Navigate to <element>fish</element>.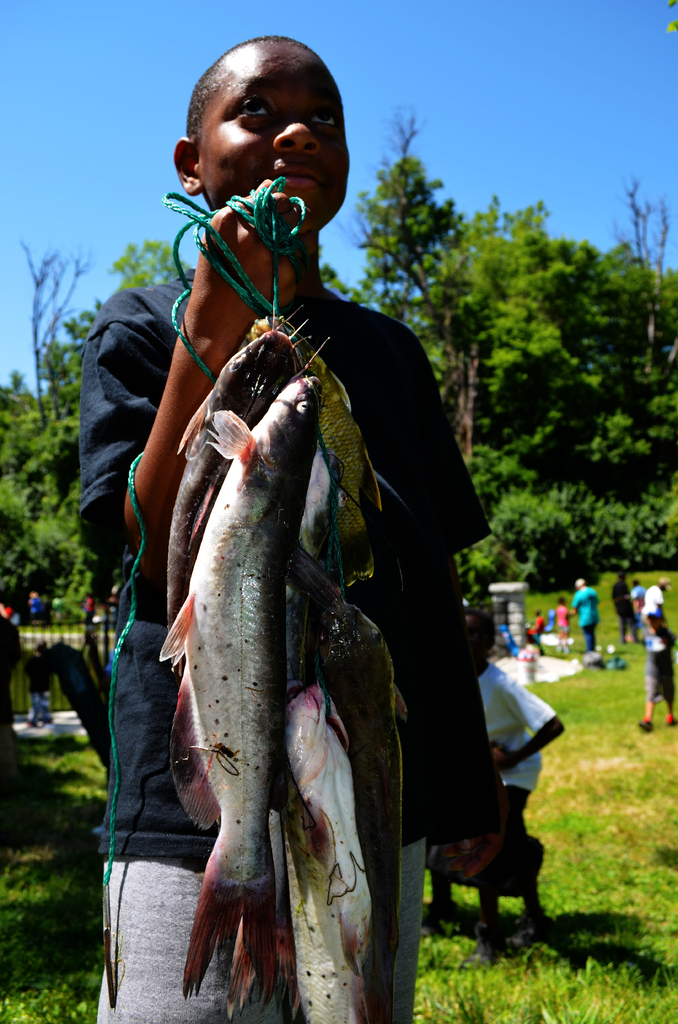
Navigation target: 160 331 311 671.
